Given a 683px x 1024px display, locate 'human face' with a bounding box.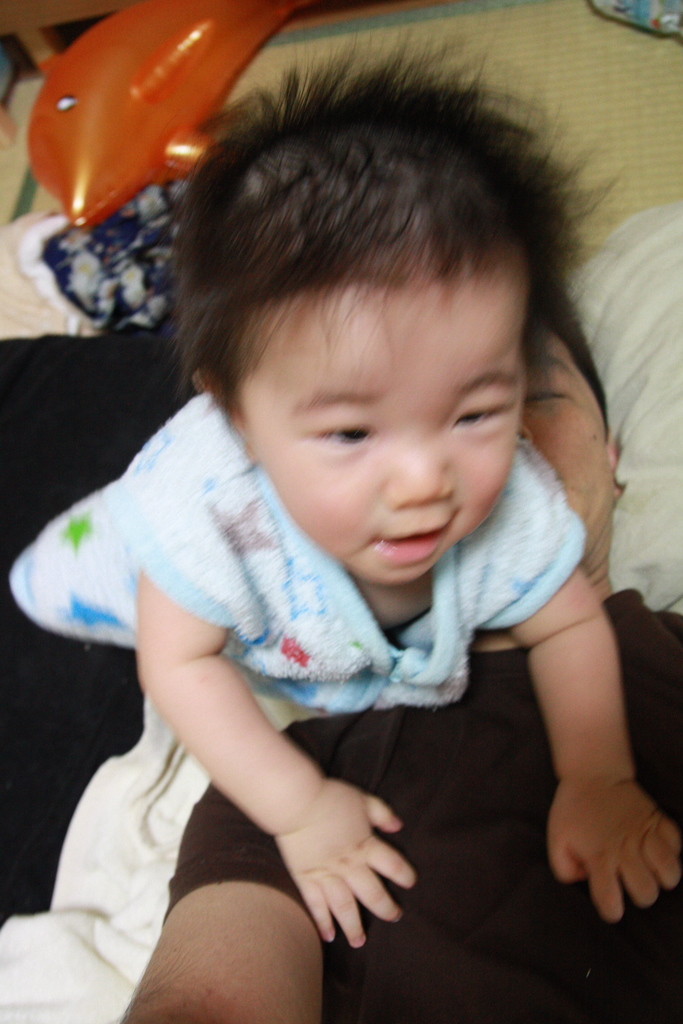
Located: (212,212,546,574).
